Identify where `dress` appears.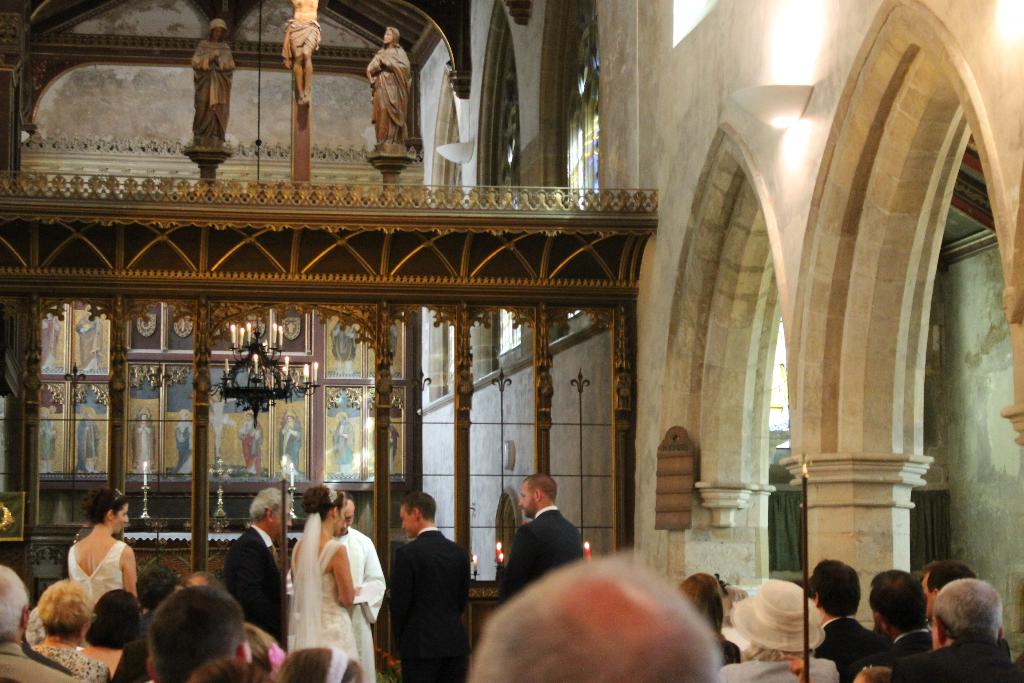
Appears at select_region(291, 539, 360, 661).
